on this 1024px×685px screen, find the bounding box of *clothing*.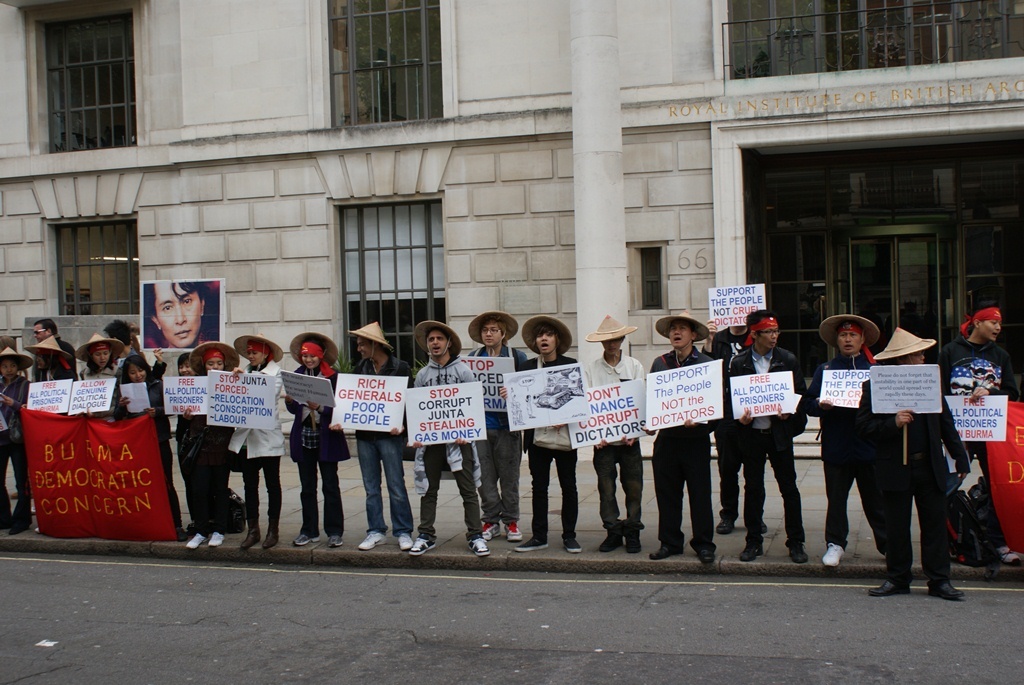
Bounding box: [left=653, top=351, right=714, bottom=557].
